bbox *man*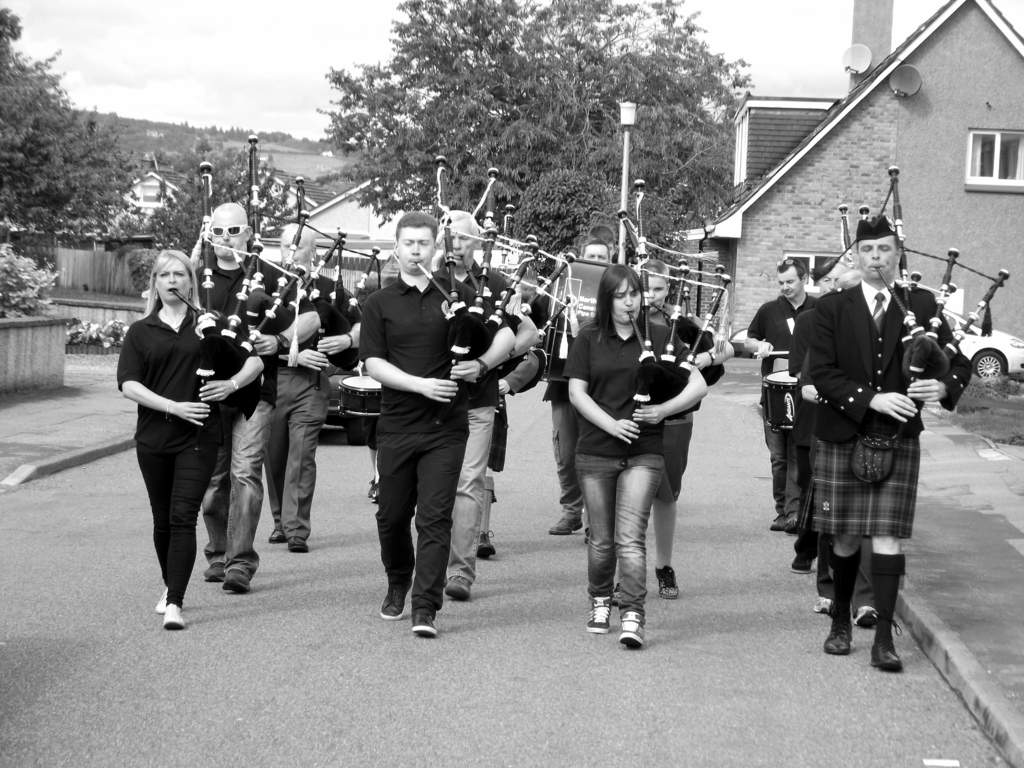
742:252:815:535
